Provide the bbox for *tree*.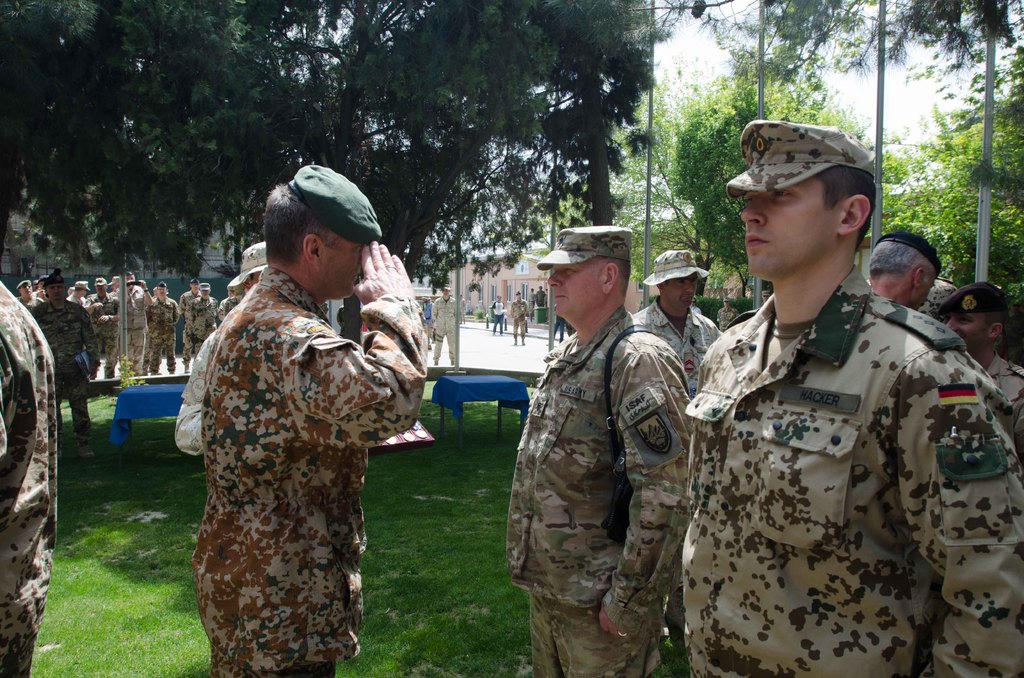
(669,50,905,296).
